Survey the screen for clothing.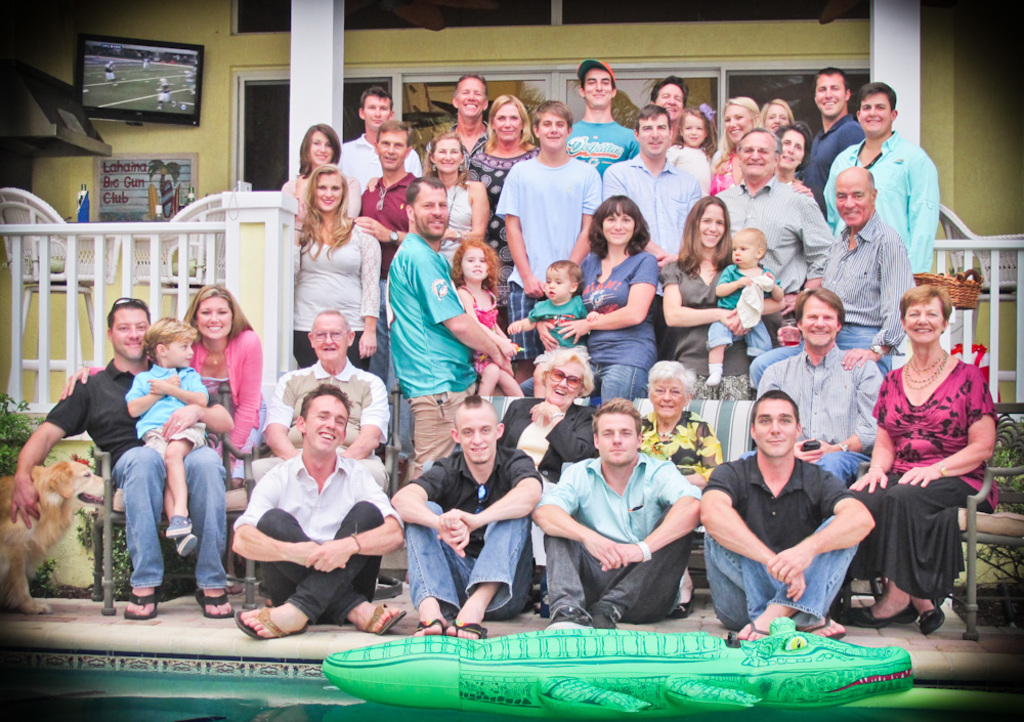
Survey found: [left=660, top=252, right=746, bottom=391].
